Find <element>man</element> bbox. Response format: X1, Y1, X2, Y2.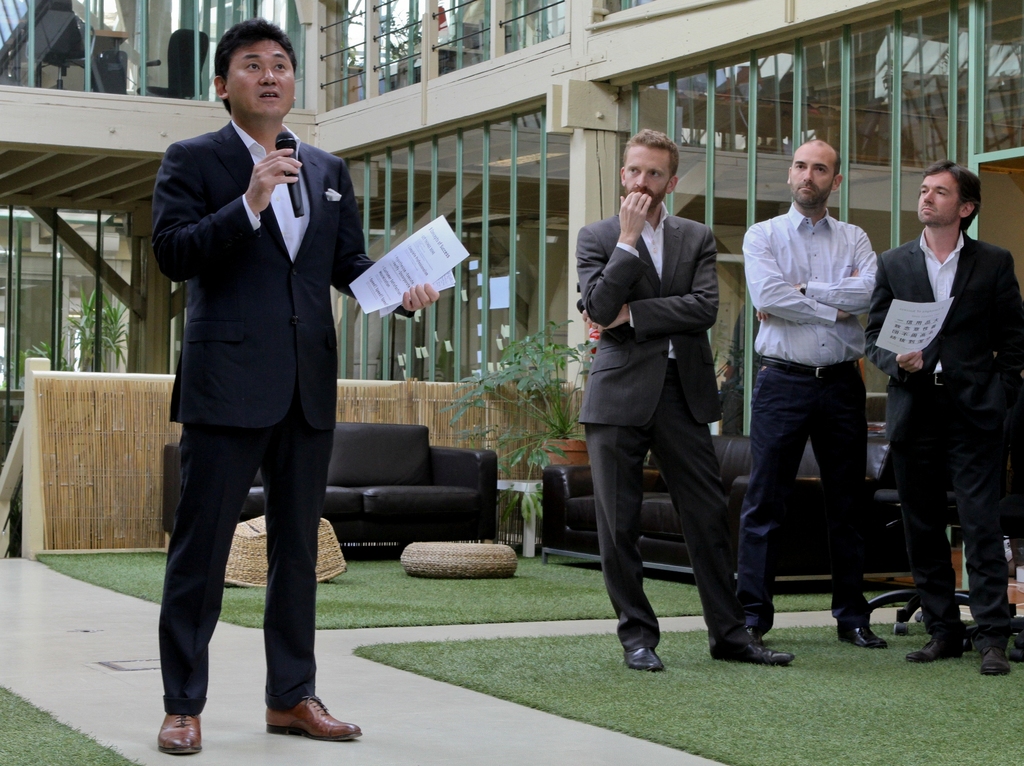
148, 22, 442, 756.
